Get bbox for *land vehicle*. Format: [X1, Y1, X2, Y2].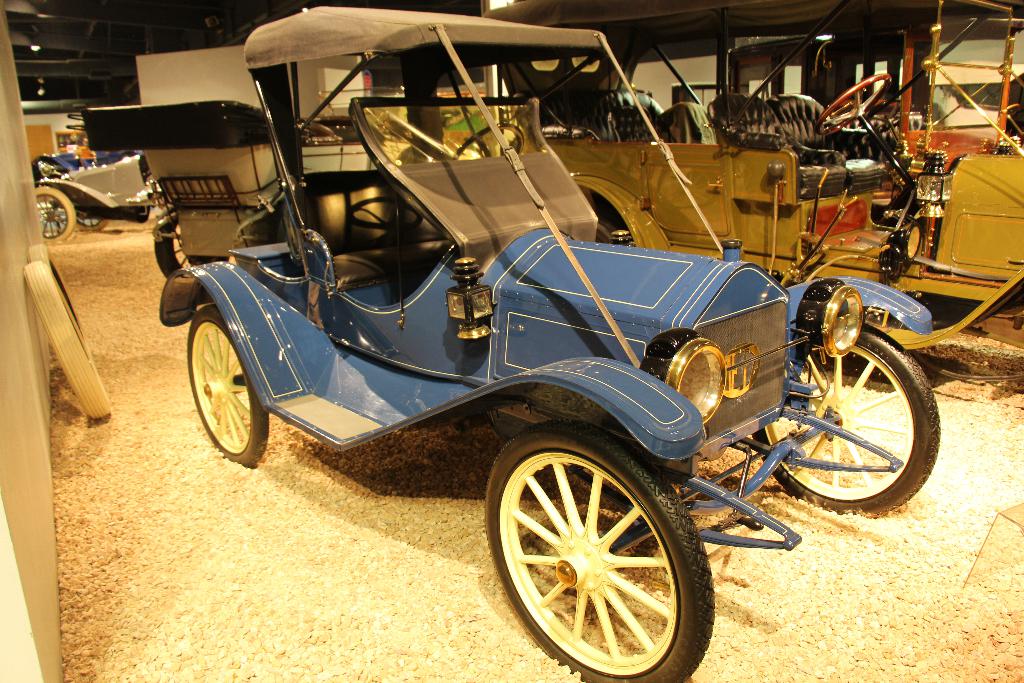
[81, 41, 516, 283].
